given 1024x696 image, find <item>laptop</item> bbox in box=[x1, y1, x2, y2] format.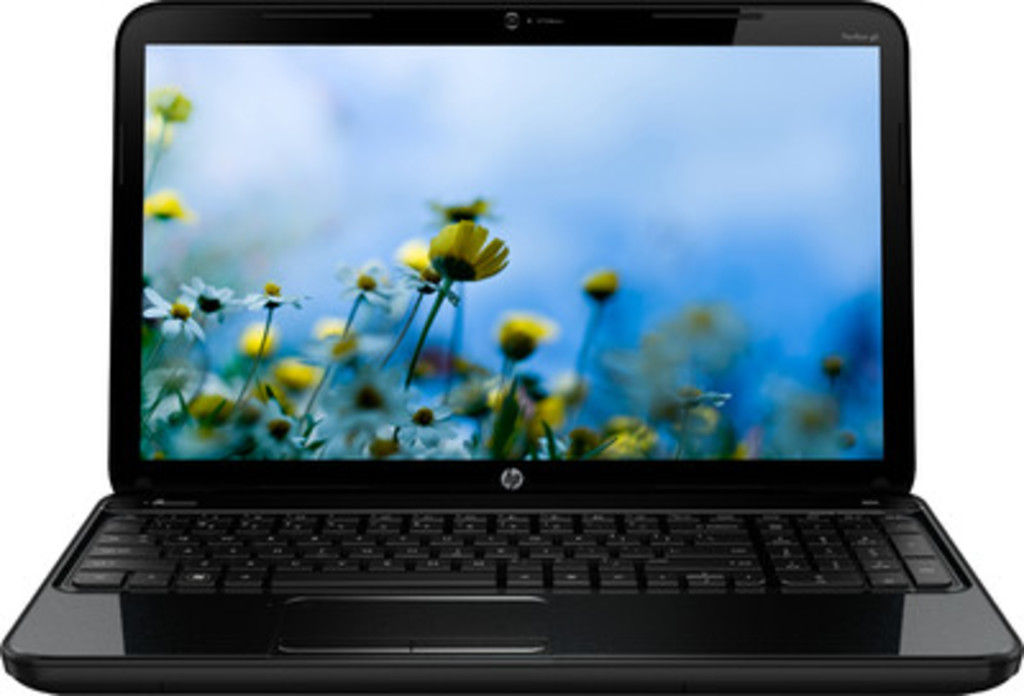
box=[0, 0, 1019, 693].
